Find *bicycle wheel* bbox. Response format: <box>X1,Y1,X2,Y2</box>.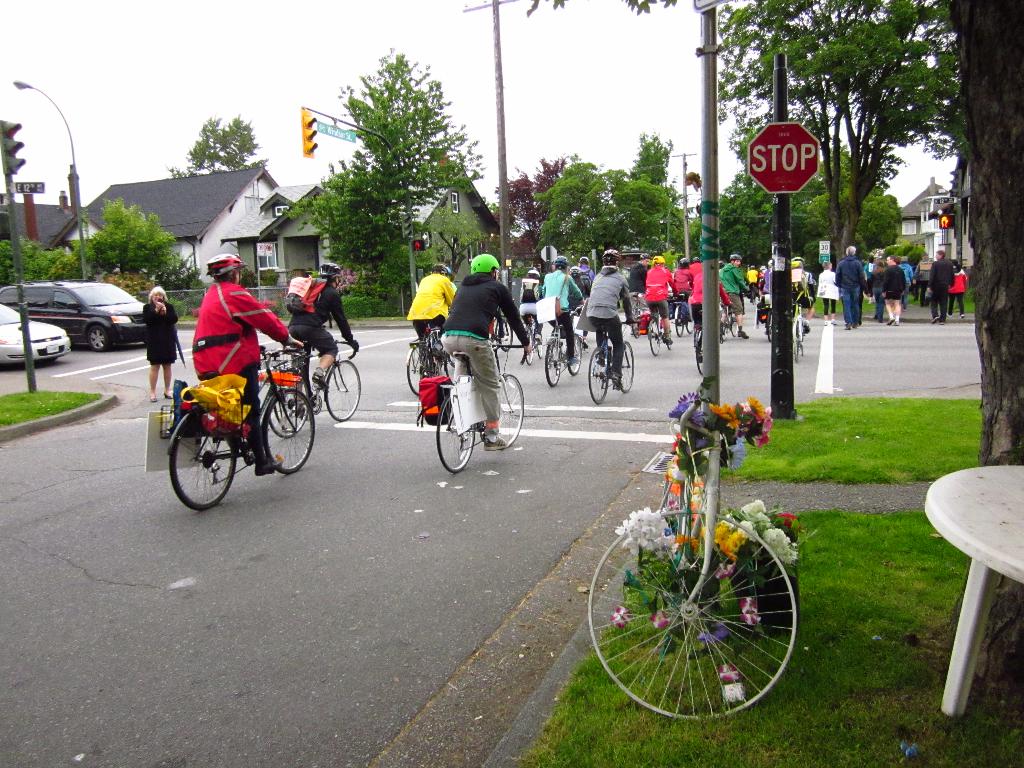
<box>694,325,703,376</box>.
